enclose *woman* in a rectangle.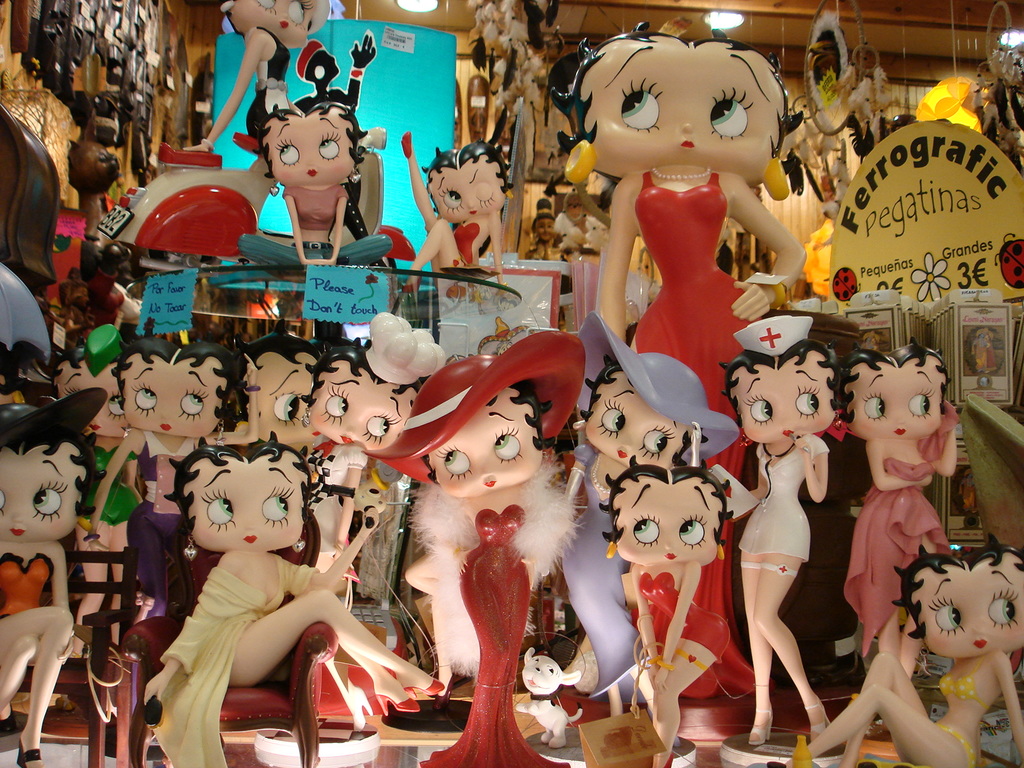
l=397, t=130, r=518, b=297.
